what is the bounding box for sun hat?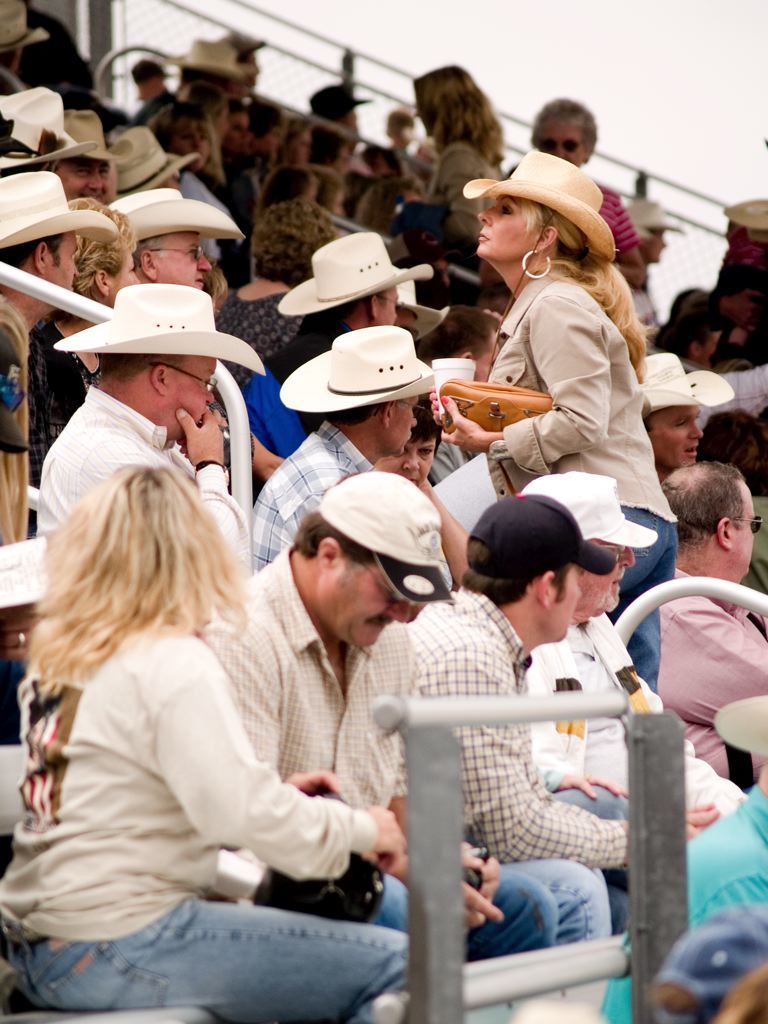
[left=302, top=69, right=370, bottom=109].
